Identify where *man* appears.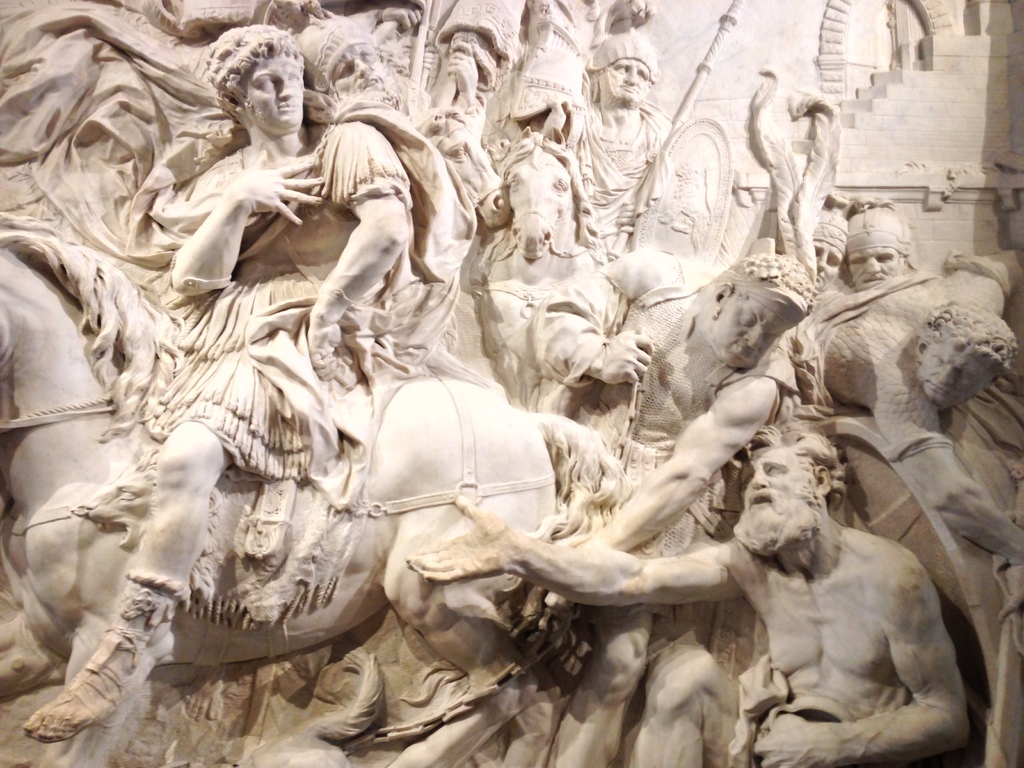
Appears at Rect(24, 26, 416, 733).
